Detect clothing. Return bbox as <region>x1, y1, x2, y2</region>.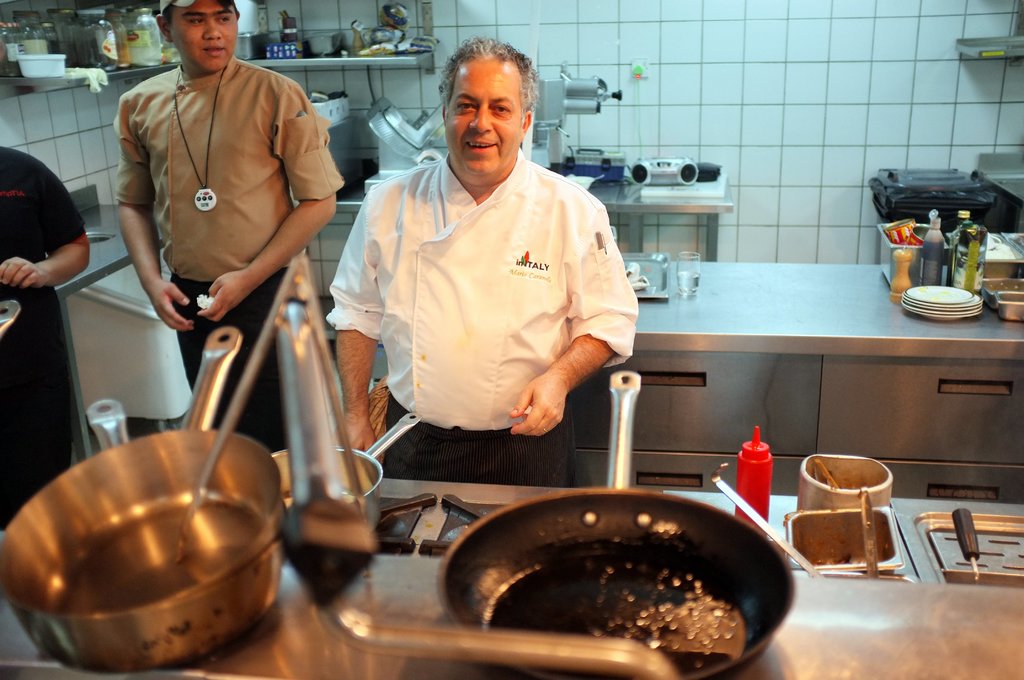
<region>0, 145, 87, 530</region>.
